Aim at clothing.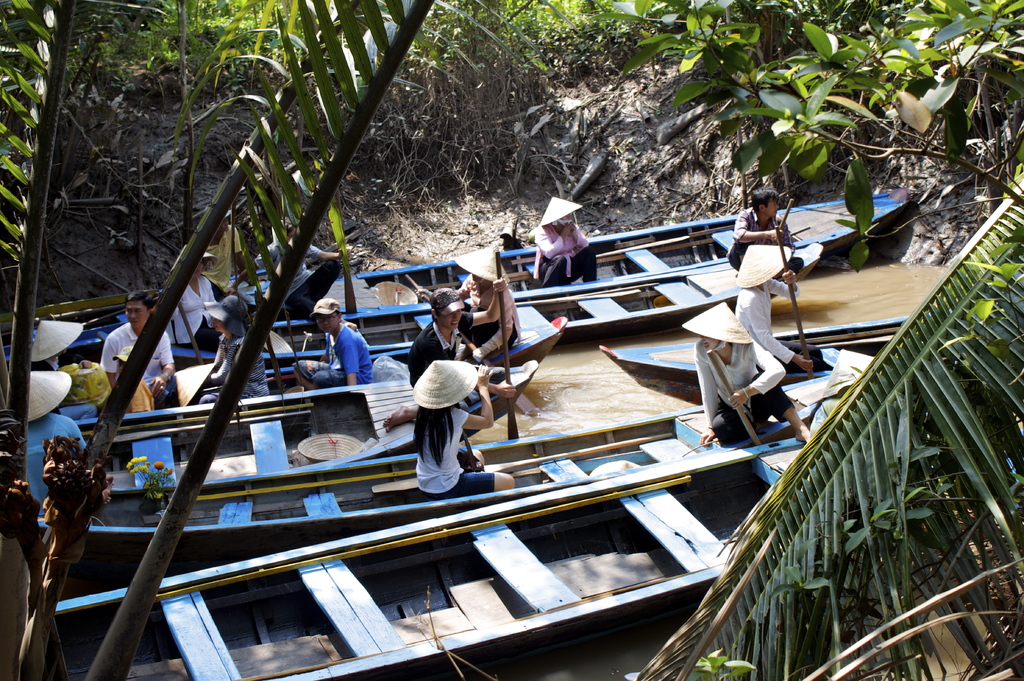
Aimed at <region>252, 234, 344, 316</region>.
